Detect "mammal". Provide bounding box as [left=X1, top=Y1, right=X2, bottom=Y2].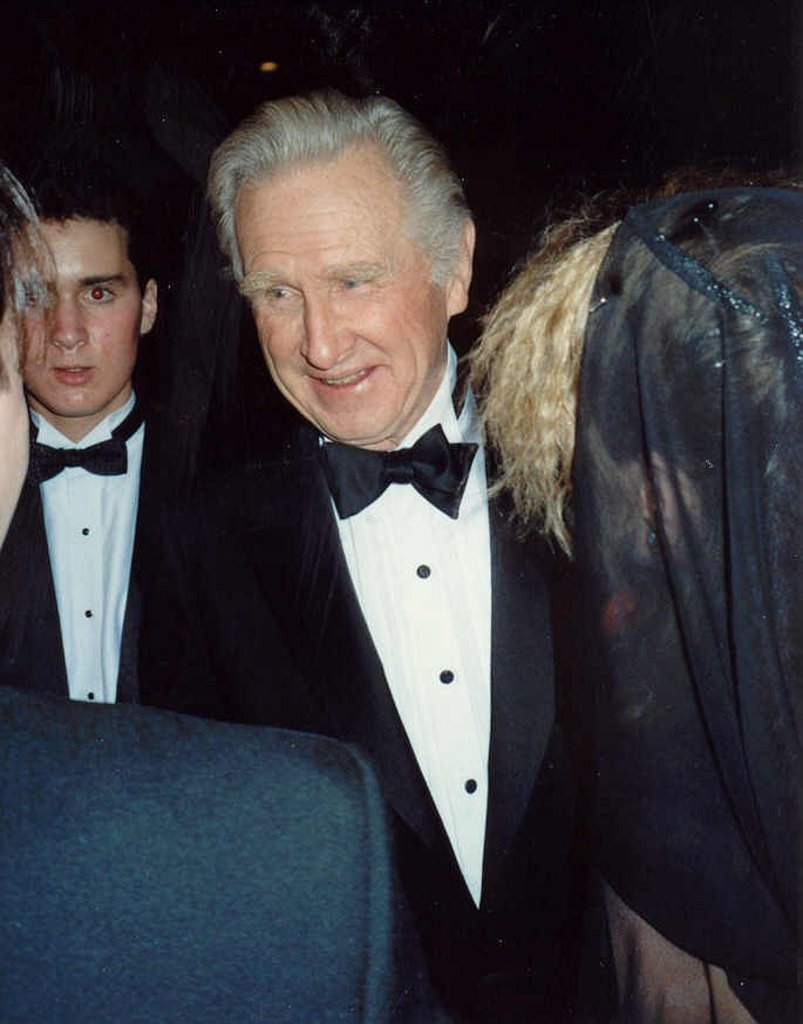
[left=144, top=90, right=628, bottom=1023].
